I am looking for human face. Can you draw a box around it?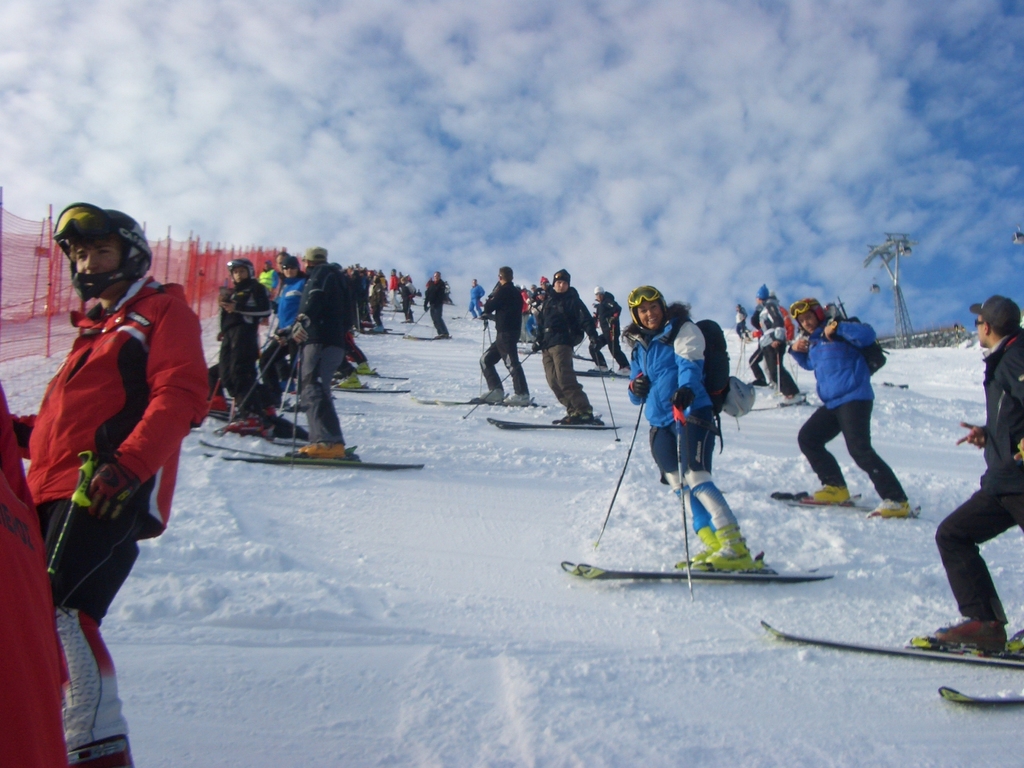
Sure, the bounding box is left=641, top=298, right=665, bottom=328.
